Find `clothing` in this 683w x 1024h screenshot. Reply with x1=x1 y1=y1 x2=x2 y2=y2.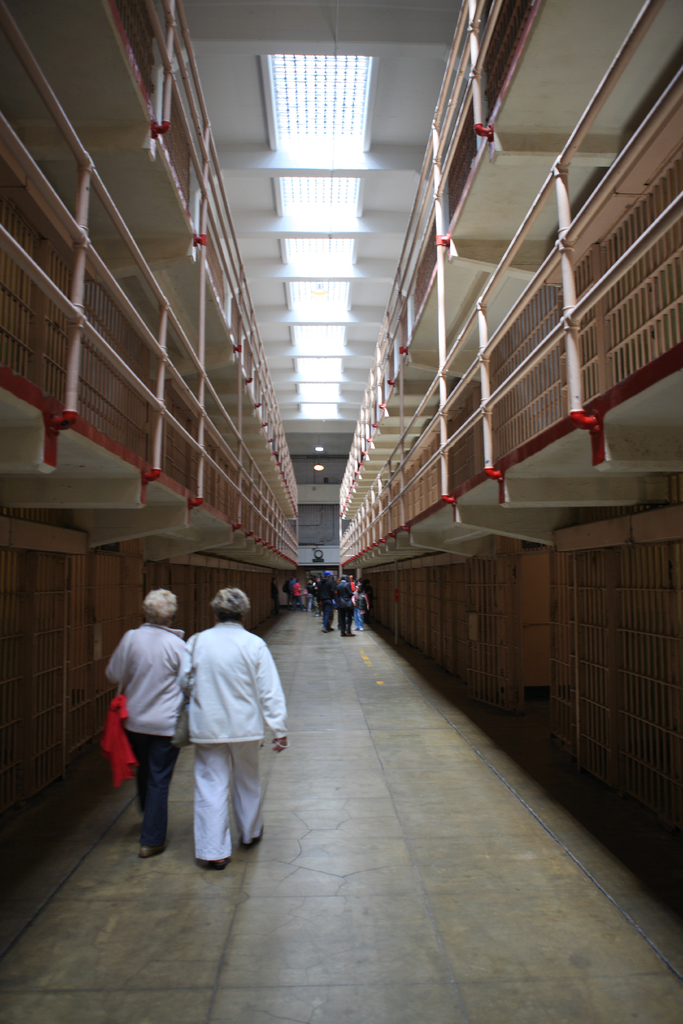
x1=339 y1=590 x2=357 y2=634.
